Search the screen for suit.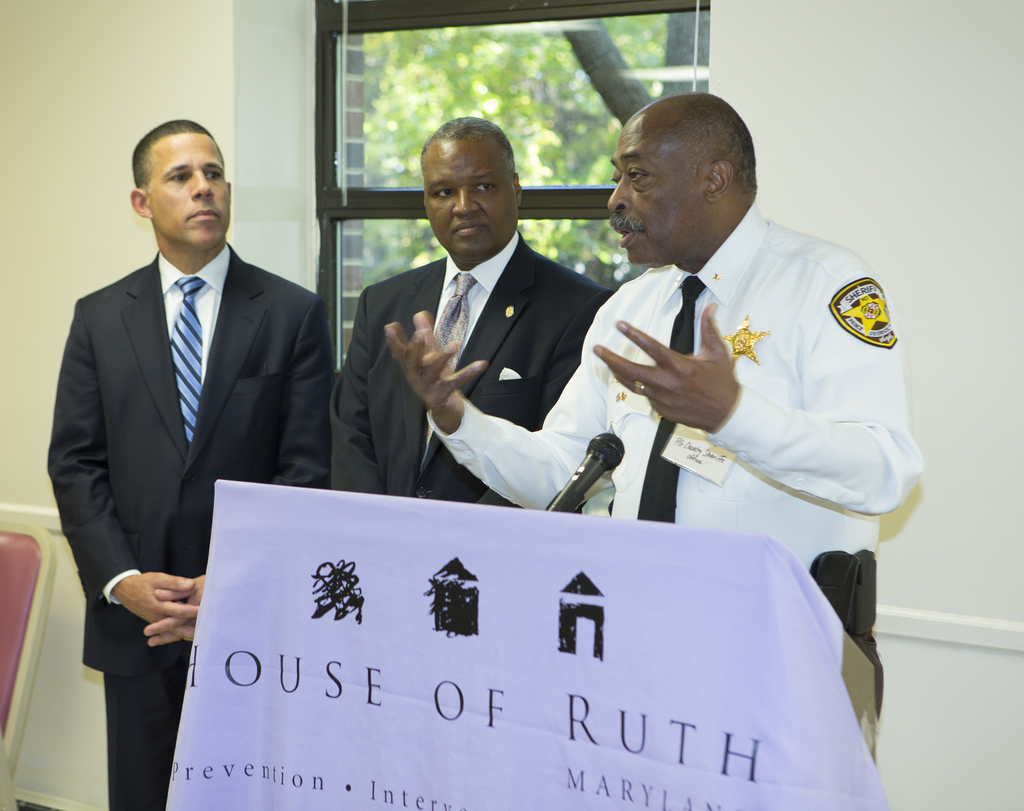
Found at Rect(37, 124, 344, 780).
